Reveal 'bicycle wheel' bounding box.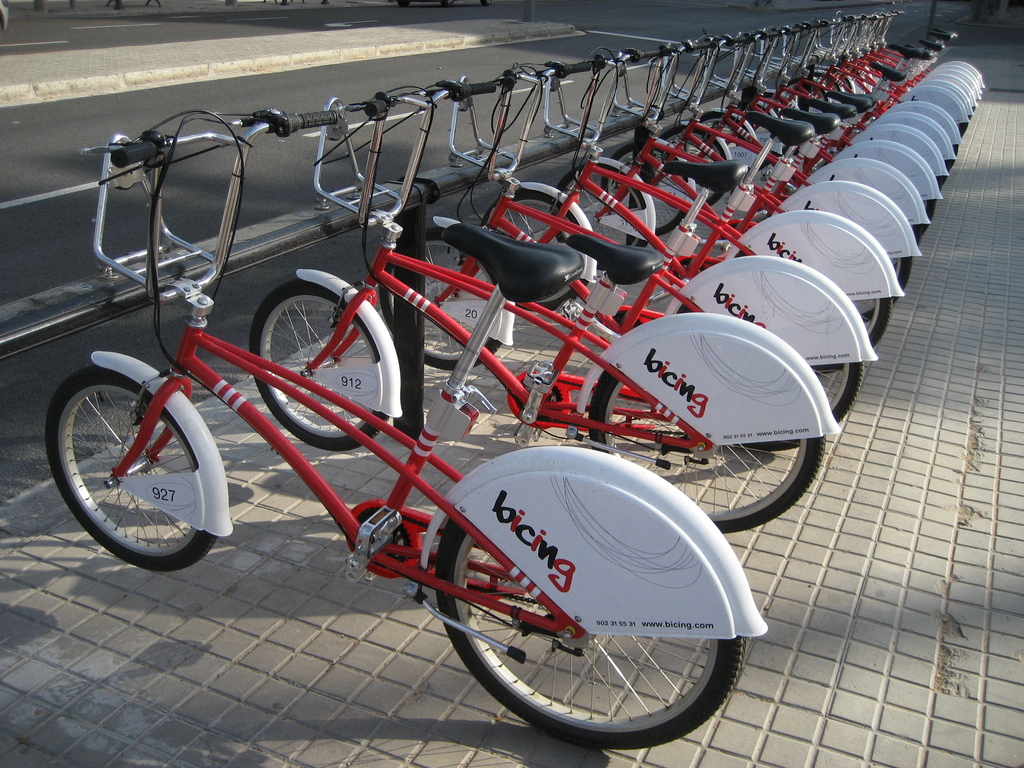
Revealed: crop(380, 221, 497, 372).
